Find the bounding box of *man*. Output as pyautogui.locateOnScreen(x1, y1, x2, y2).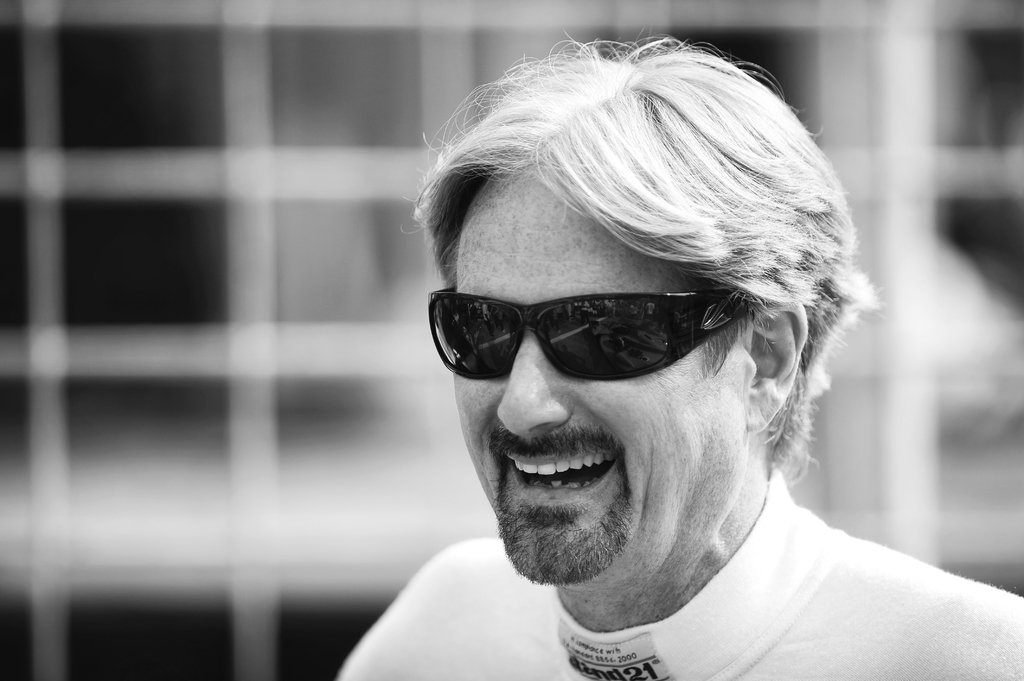
pyautogui.locateOnScreen(293, 59, 1008, 680).
